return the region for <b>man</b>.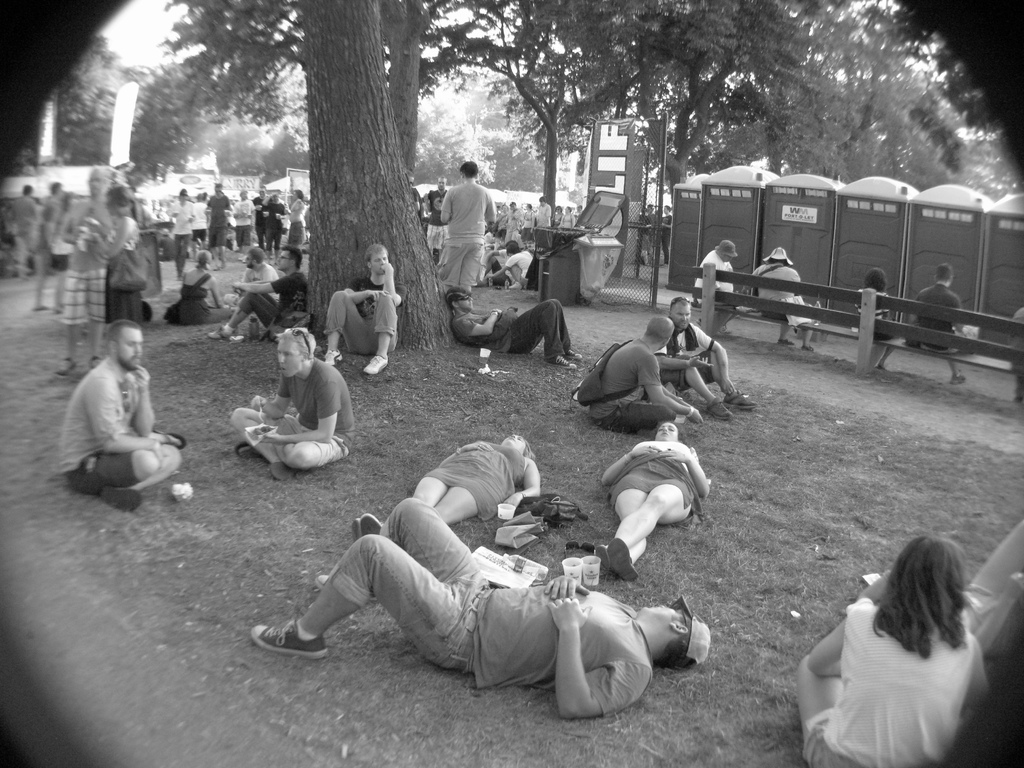
(left=582, top=314, right=707, bottom=436).
